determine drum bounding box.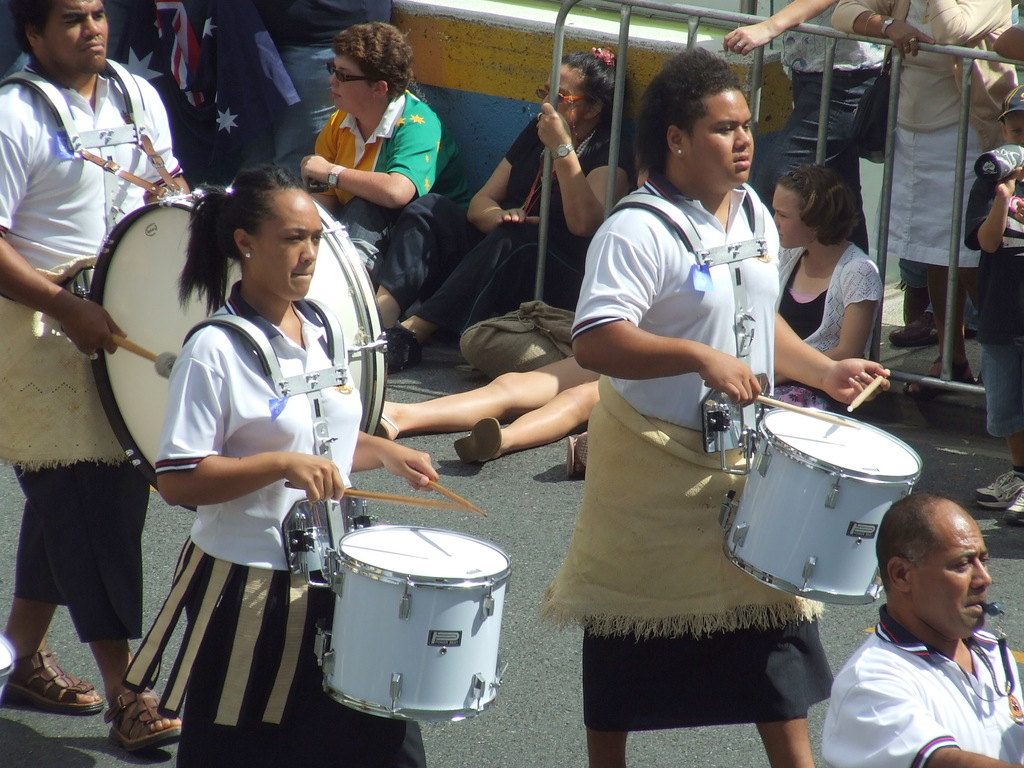
Determined: (297, 497, 517, 708).
